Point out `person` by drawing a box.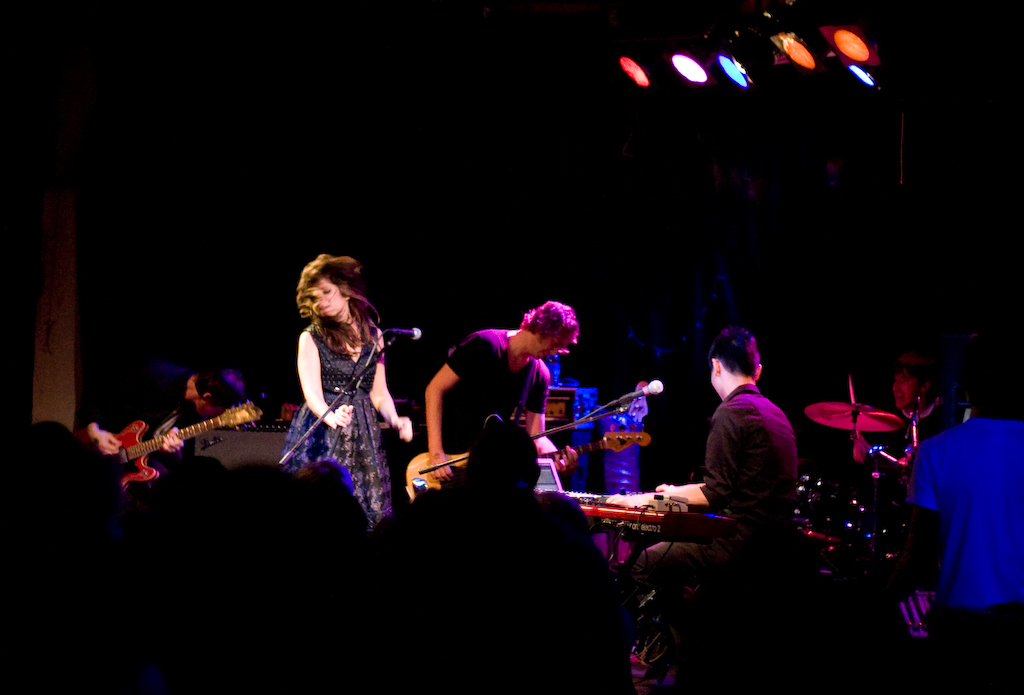
rect(889, 357, 960, 443).
